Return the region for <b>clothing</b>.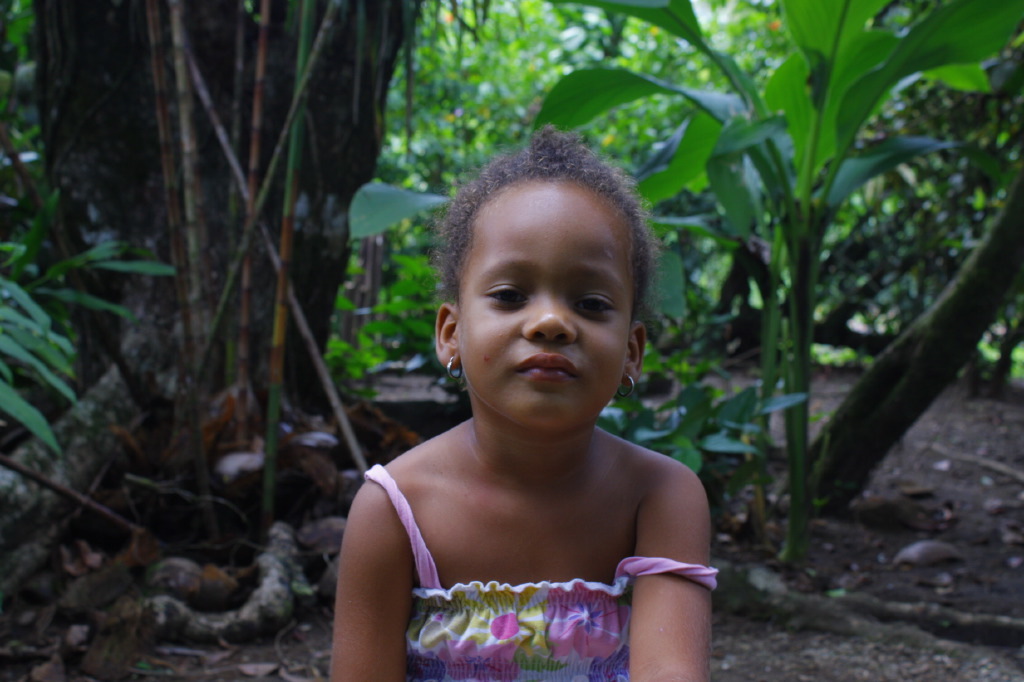
left=379, top=498, right=673, bottom=667.
